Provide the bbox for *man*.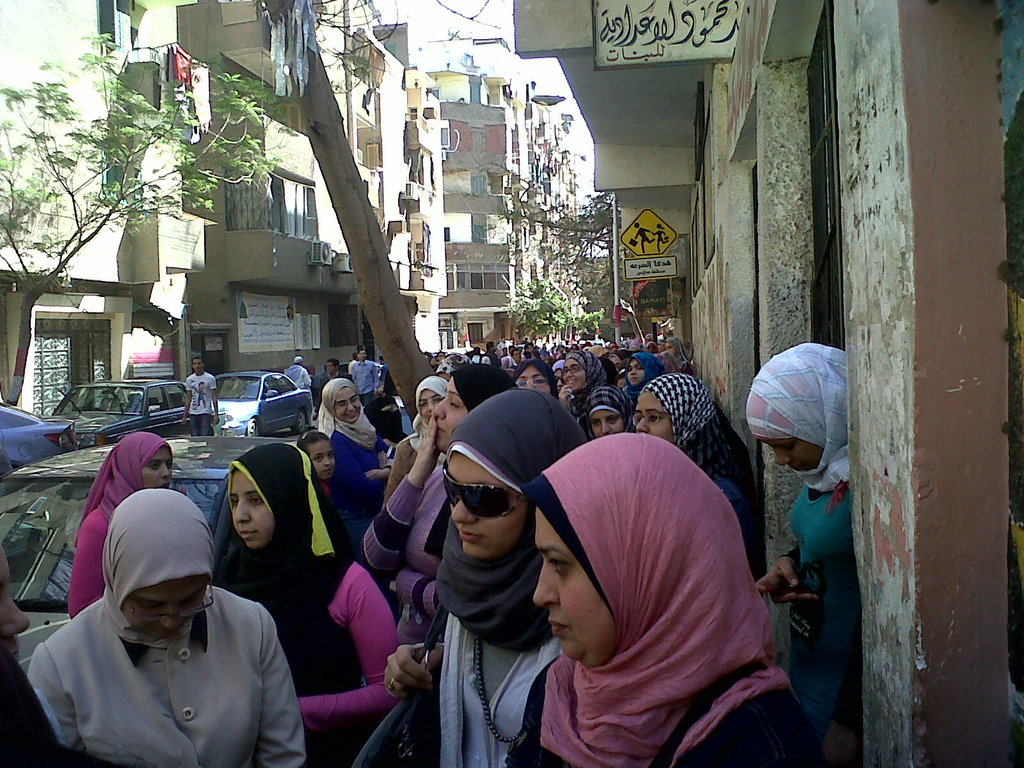
351,340,378,399.
